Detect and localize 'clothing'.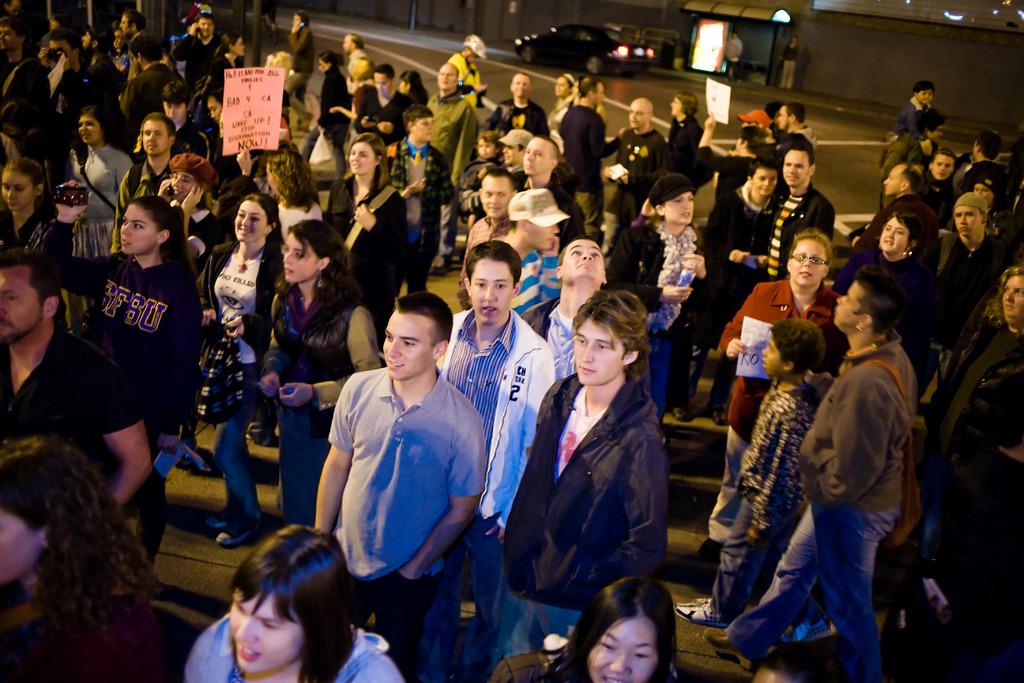
Localized at BBox(508, 346, 677, 634).
